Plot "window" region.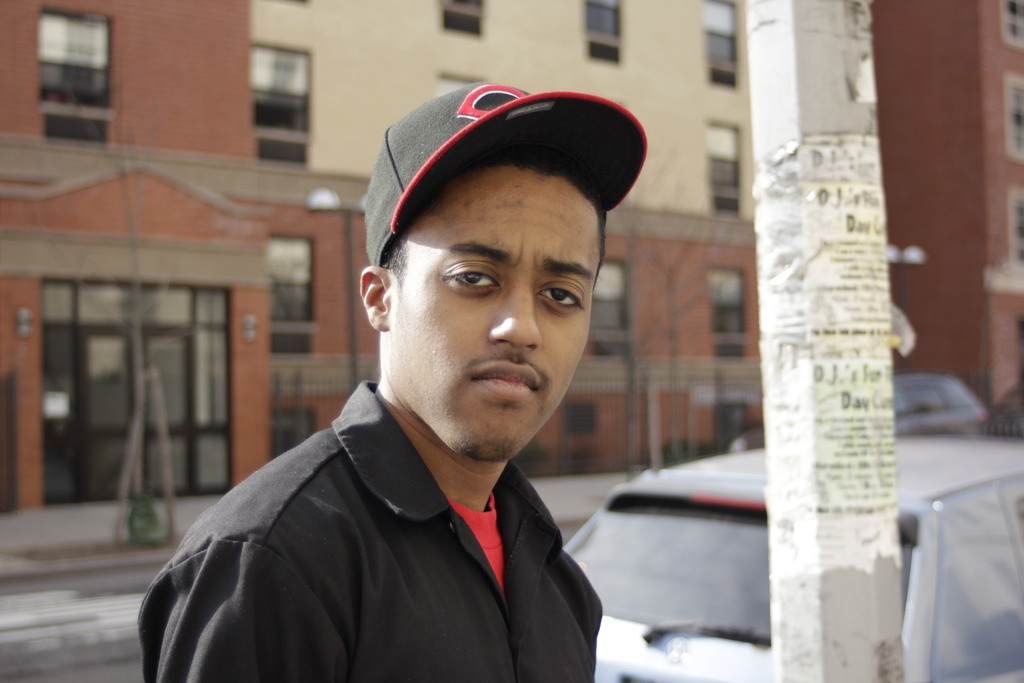
Plotted at region(712, 269, 746, 359).
